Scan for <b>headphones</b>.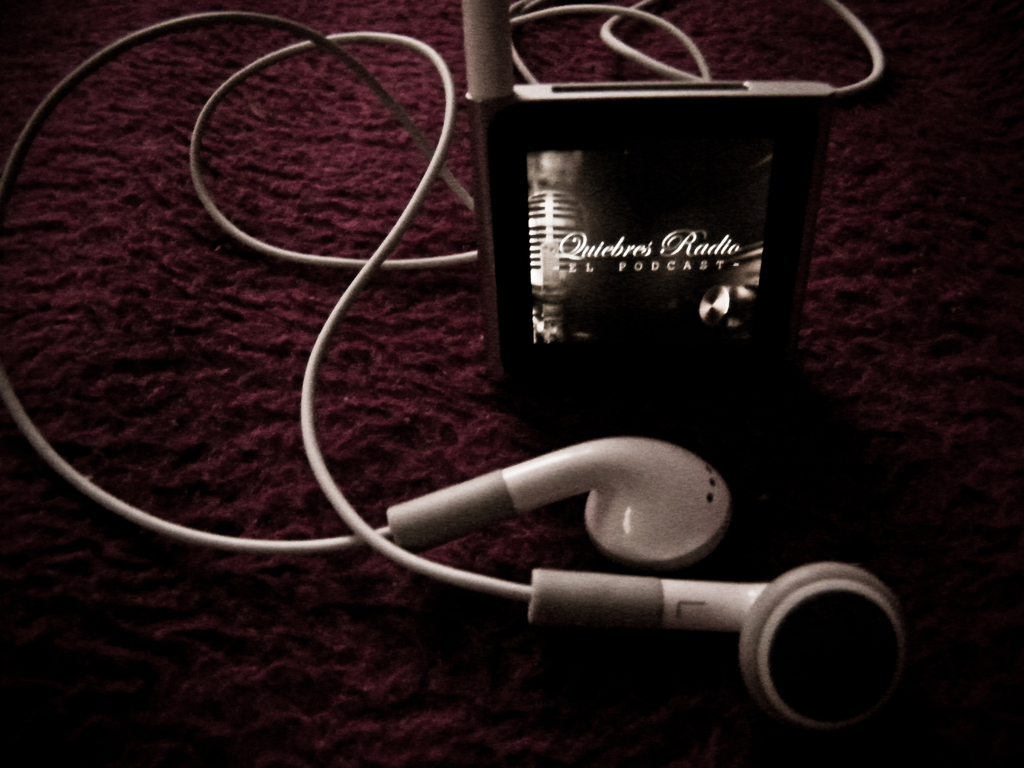
Scan result: region(62, 20, 905, 671).
